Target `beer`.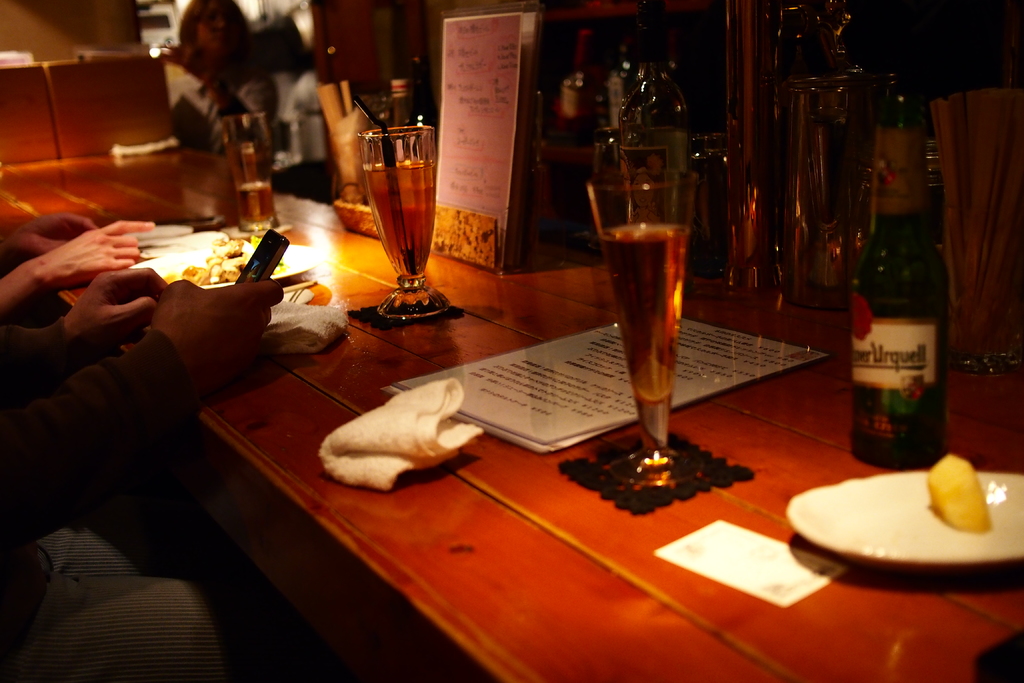
Target region: (x1=239, y1=183, x2=280, y2=232).
